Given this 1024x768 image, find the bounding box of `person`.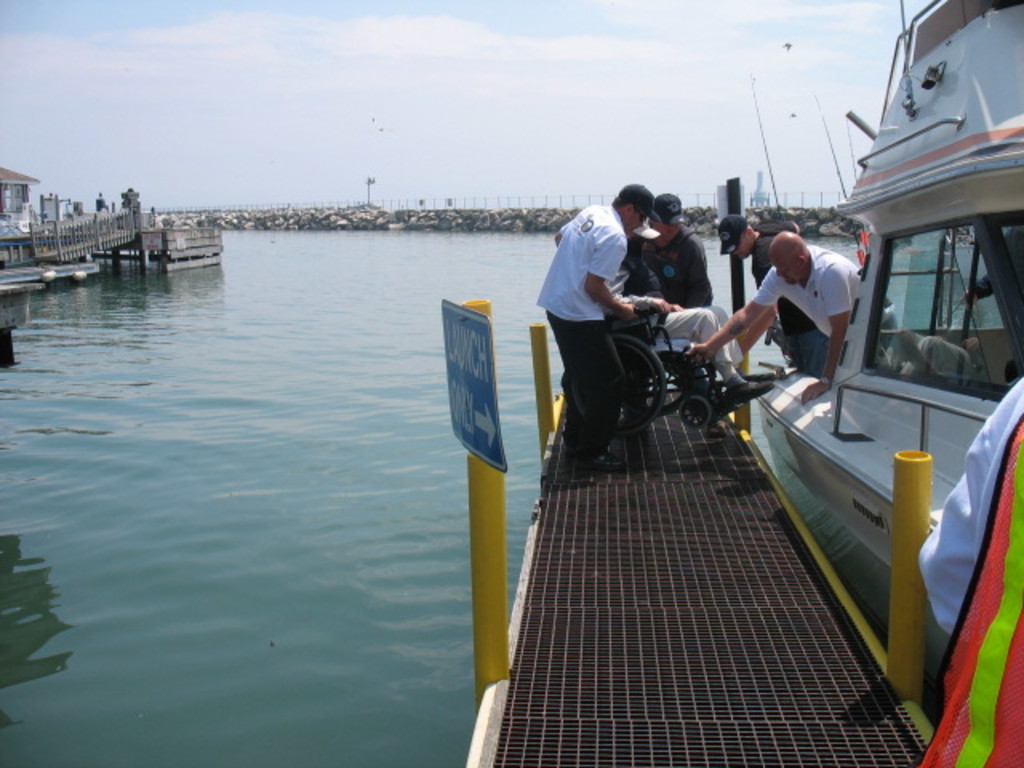
[691, 226, 864, 403].
